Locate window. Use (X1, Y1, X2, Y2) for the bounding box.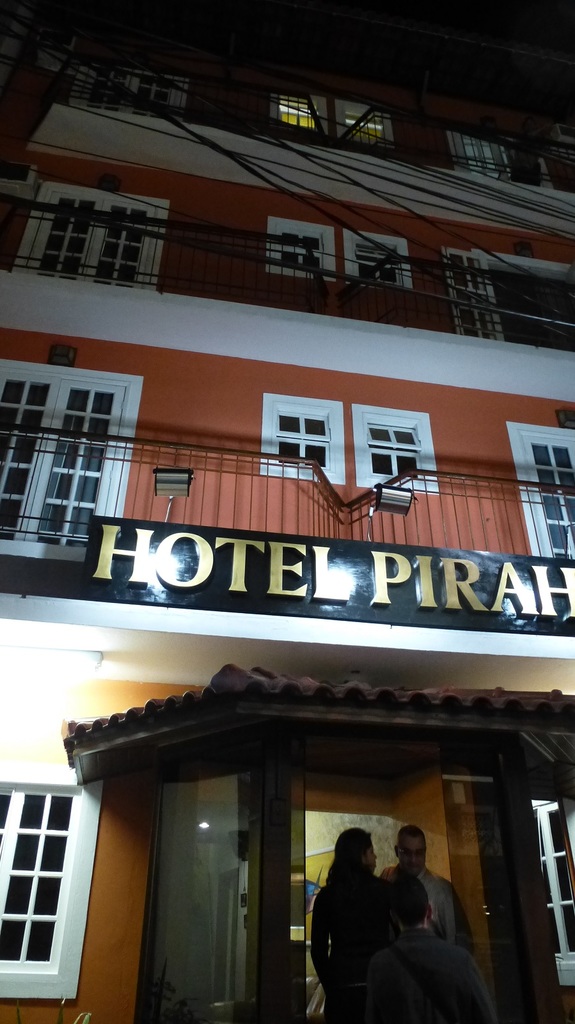
(338, 229, 410, 299).
